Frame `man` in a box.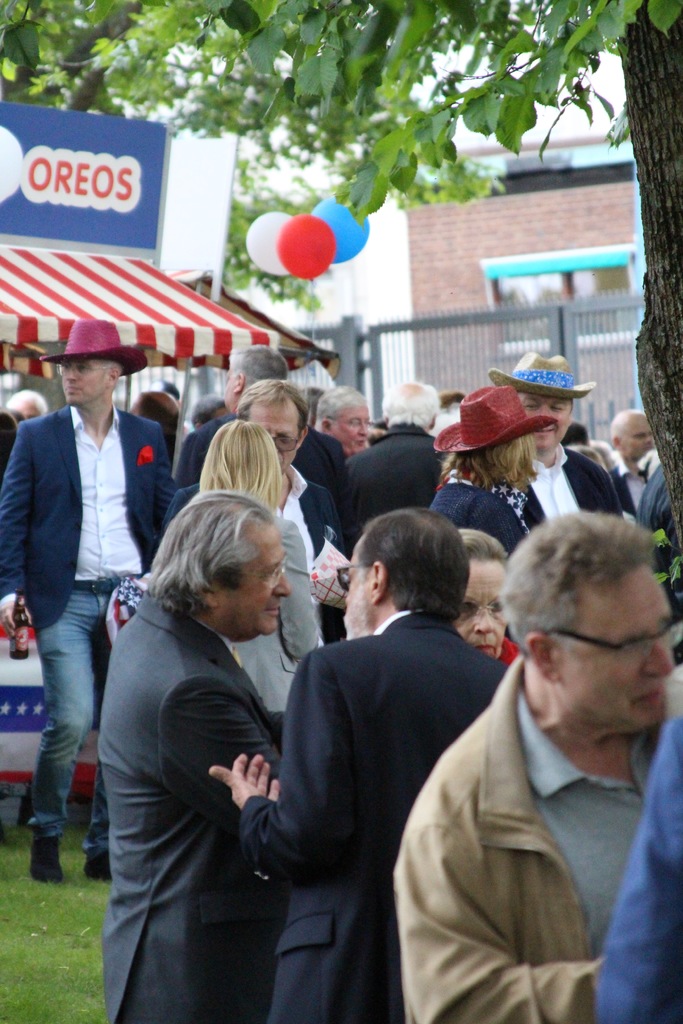
bbox=(179, 342, 359, 489).
